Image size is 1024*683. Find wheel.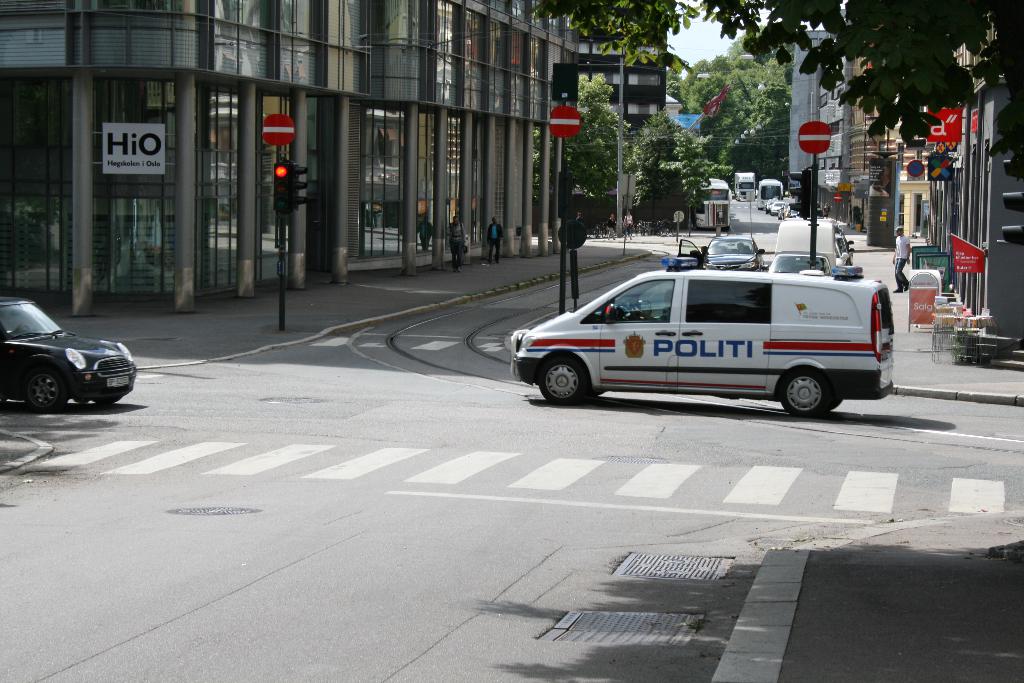
(19,325,31,333).
